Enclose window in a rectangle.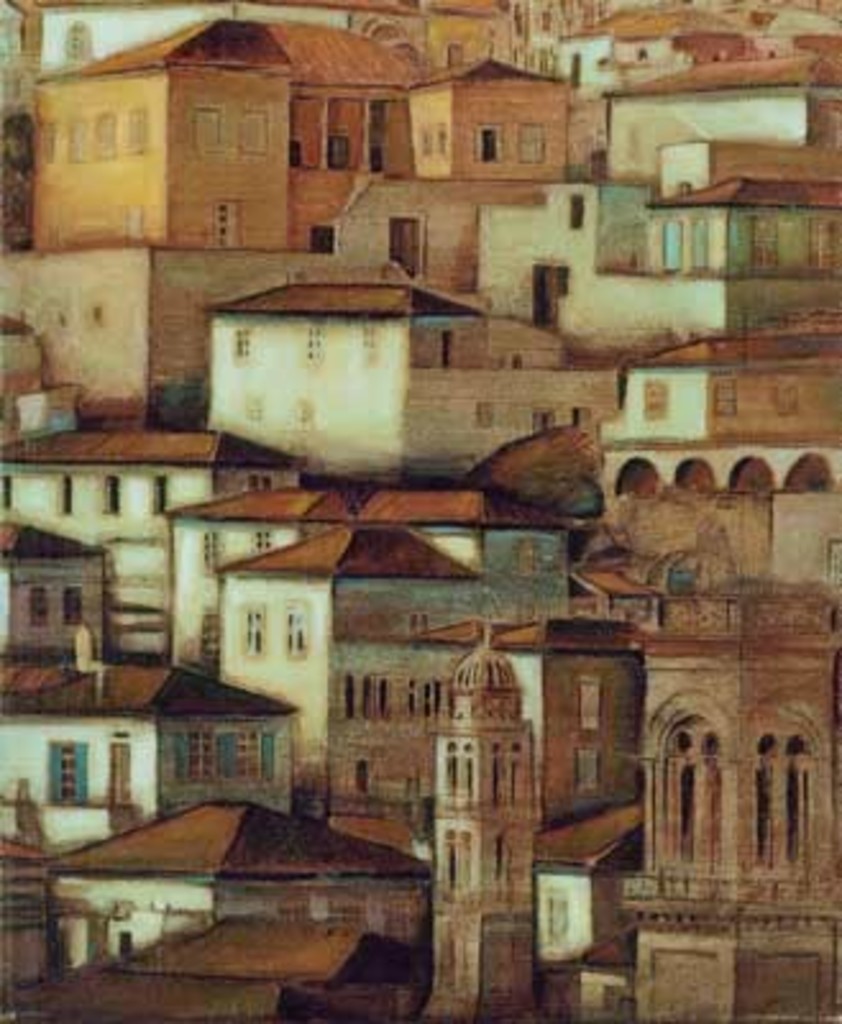
<bbox>44, 740, 97, 804</bbox>.
